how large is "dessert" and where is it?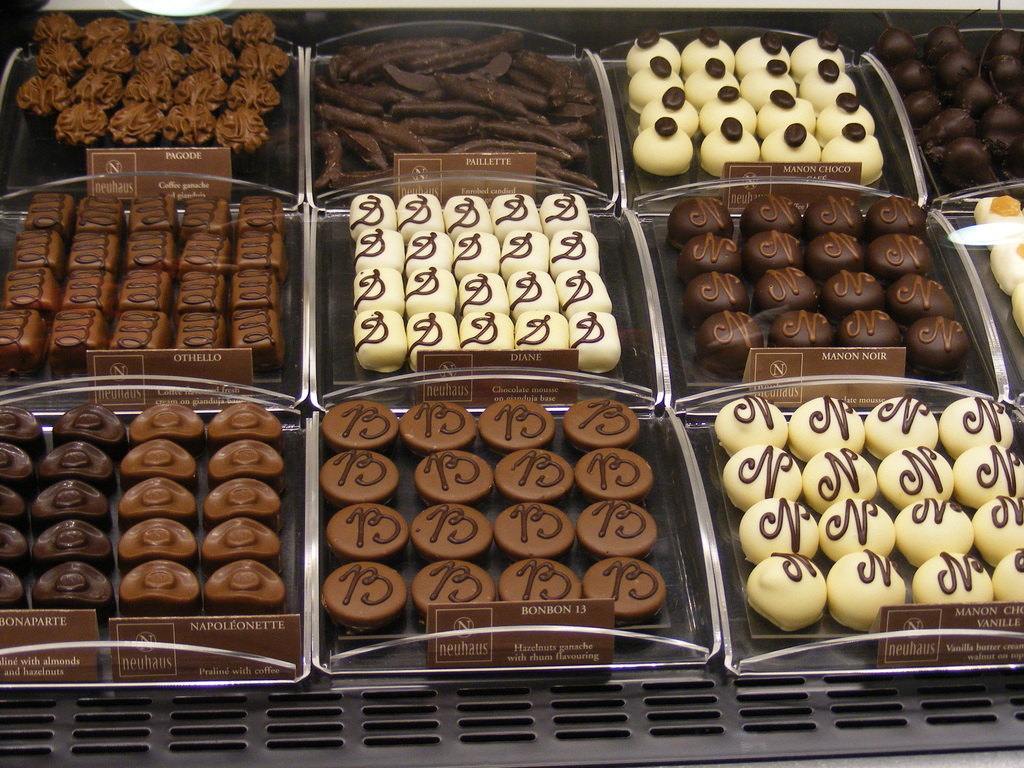
Bounding box: box=[556, 230, 599, 270].
